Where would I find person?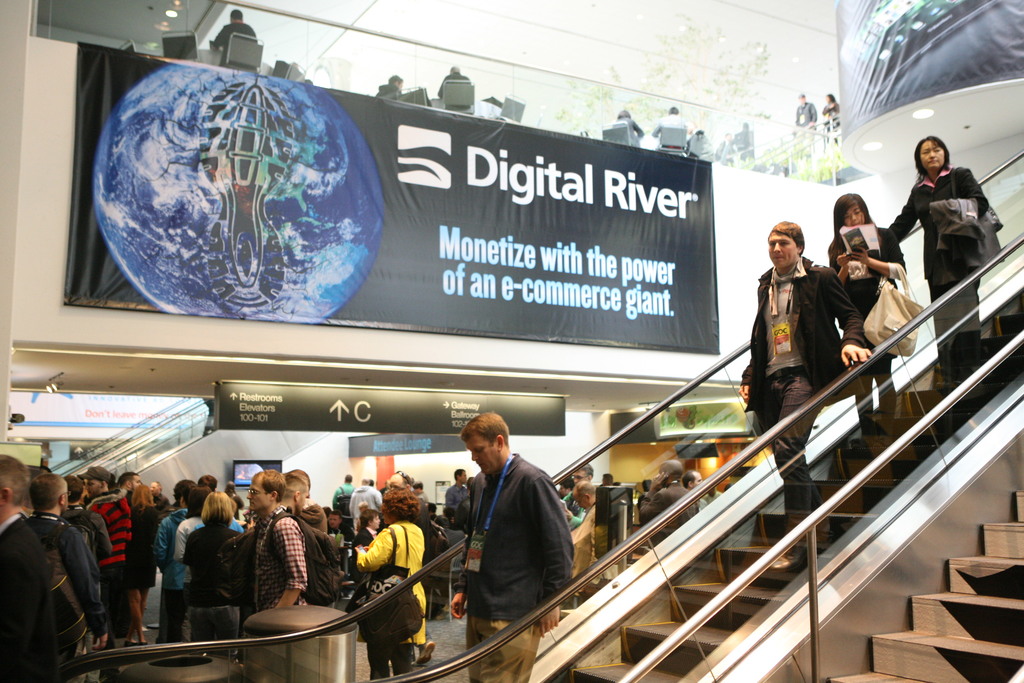
At x1=84 y1=479 x2=136 y2=648.
